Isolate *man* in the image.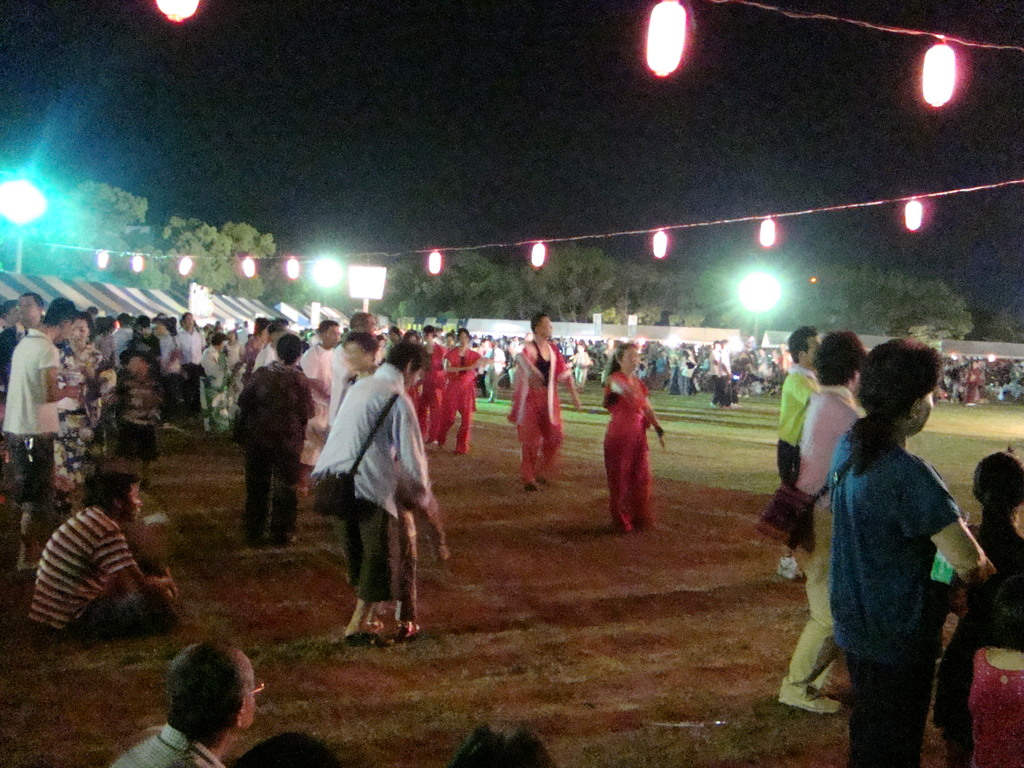
Isolated region: bbox(303, 314, 342, 445).
